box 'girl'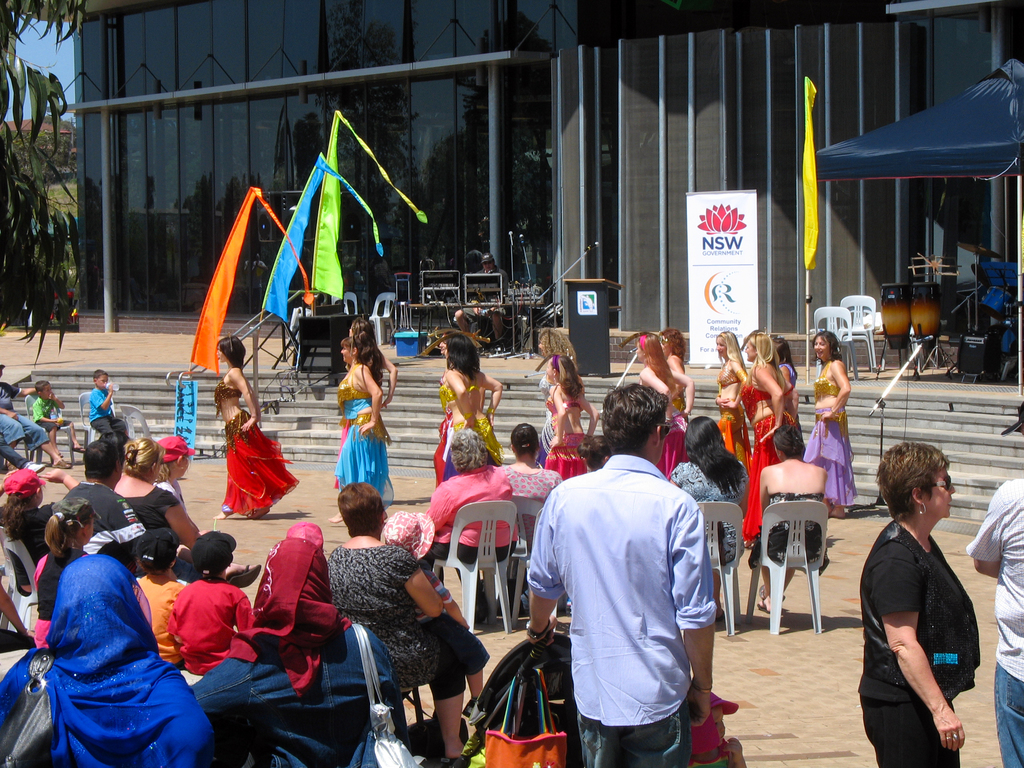
x1=635, y1=329, x2=707, y2=479
